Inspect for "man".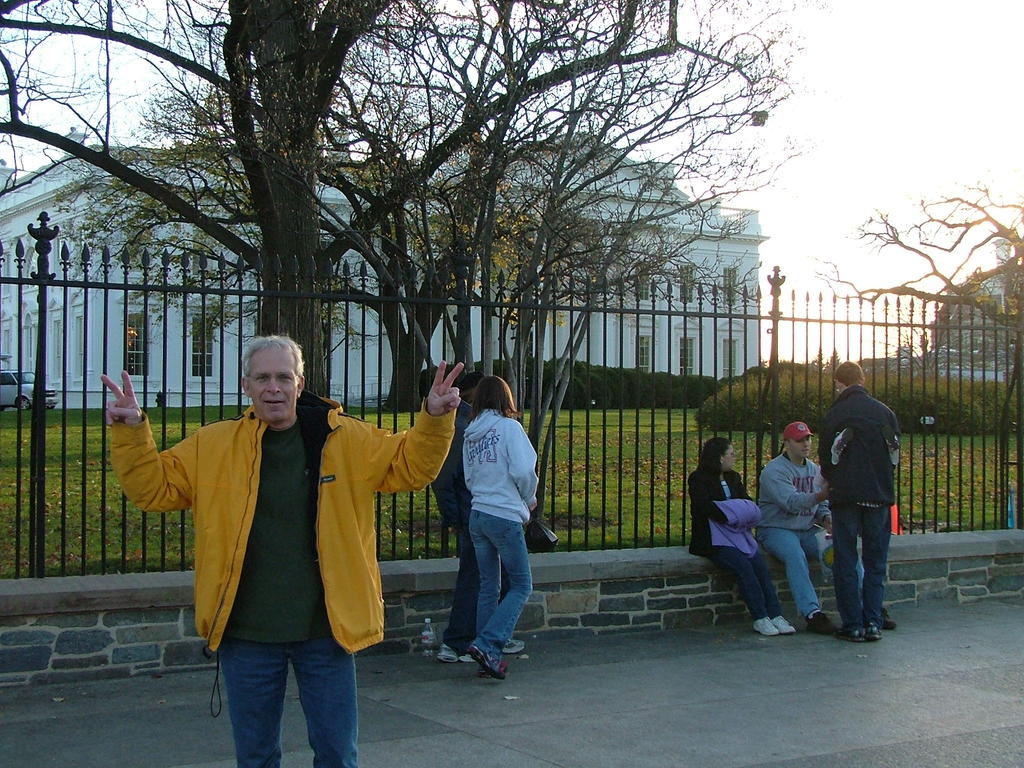
Inspection: region(760, 424, 893, 636).
